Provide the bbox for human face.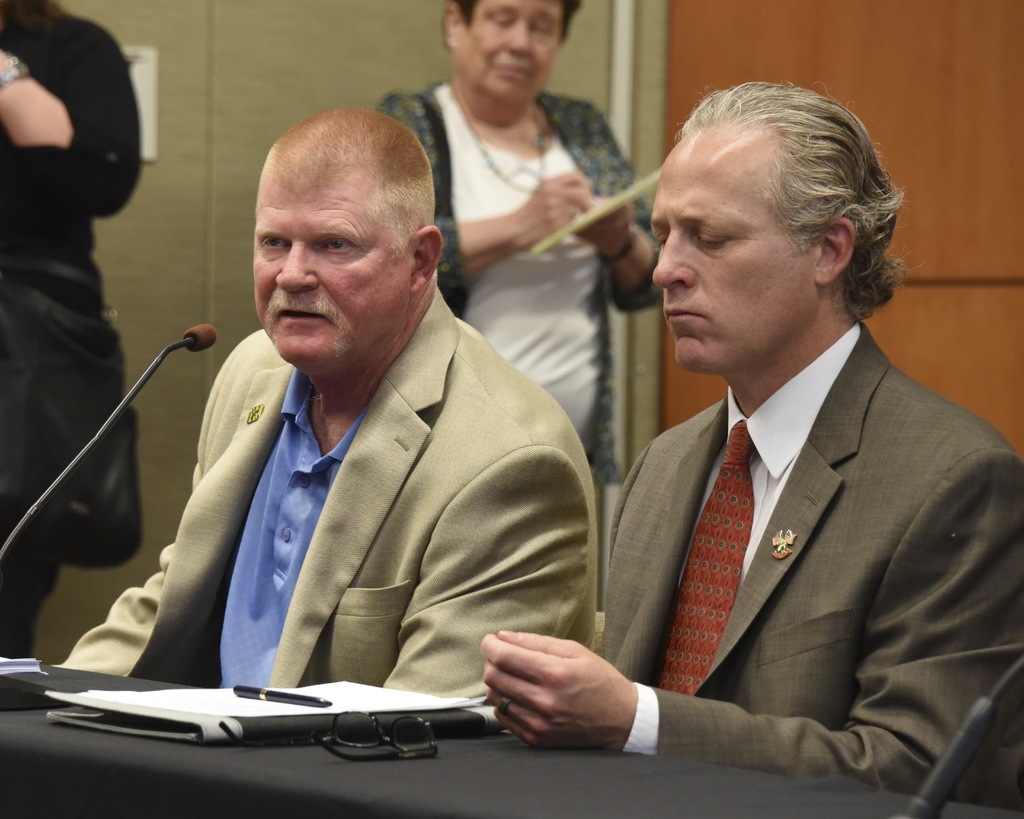
644/139/814/372.
